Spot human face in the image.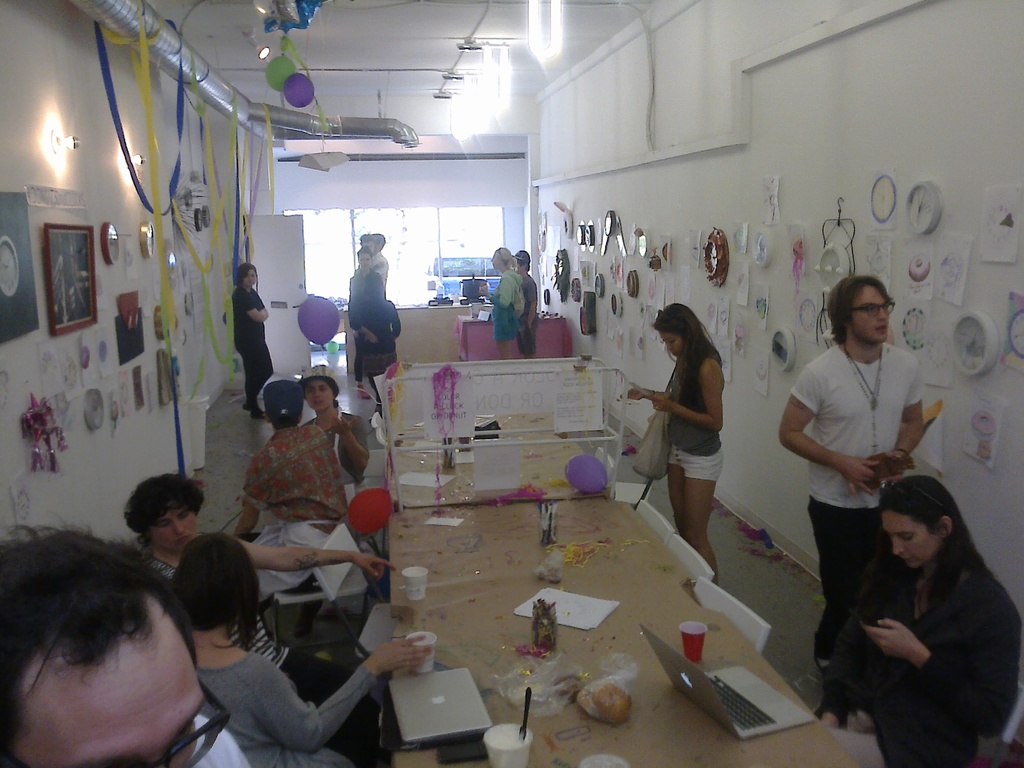
human face found at box=[488, 252, 503, 269].
